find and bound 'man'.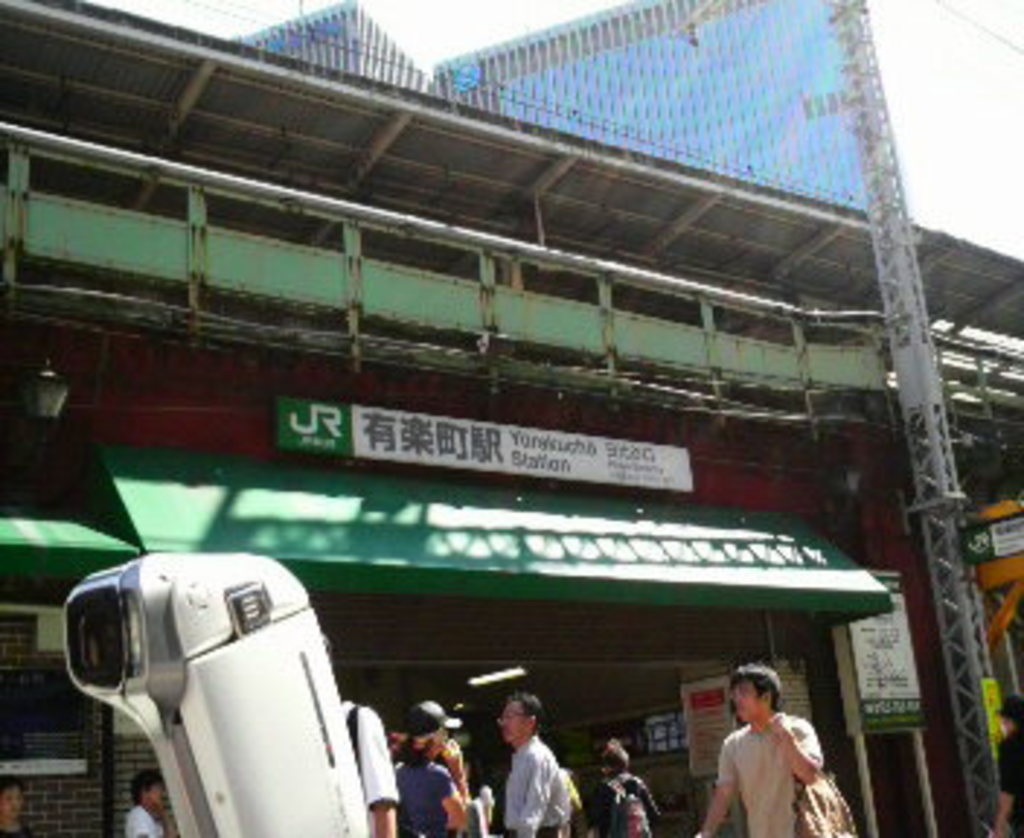
Bound: [x1=495, y1=693, x2=573, y2=835].
